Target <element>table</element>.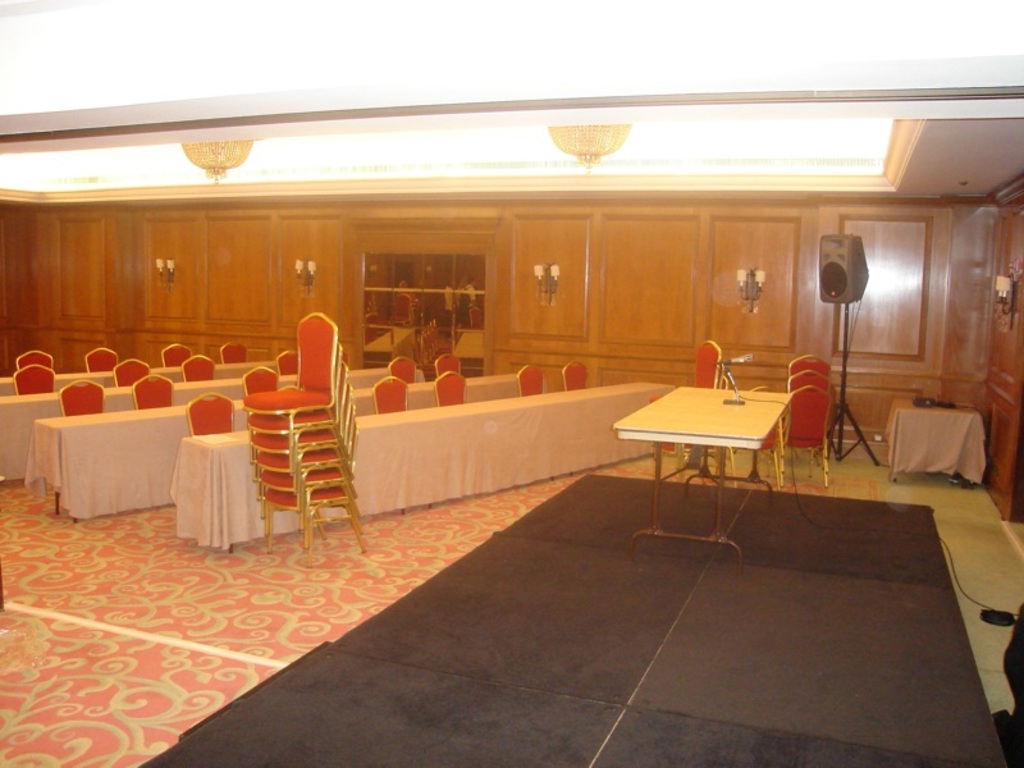
Target region: crop(612, 388, 794, 573).
